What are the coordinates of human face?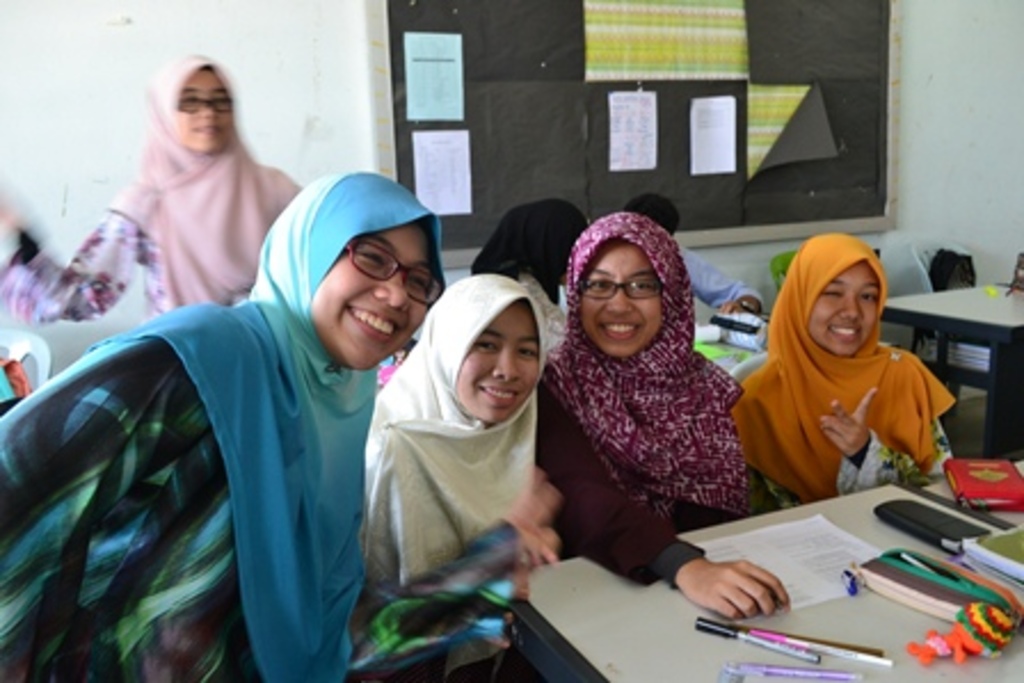
bbox=(304, 215, 432, 370).
